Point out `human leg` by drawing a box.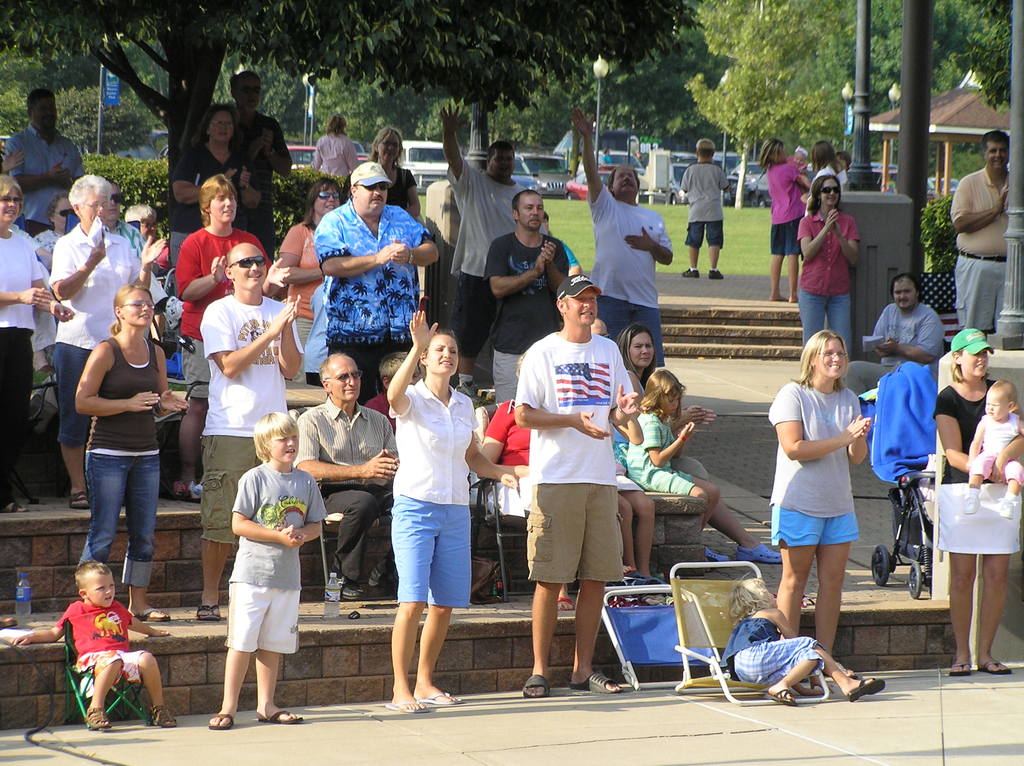
(left=846, top=358, right=895, bottom=396).
